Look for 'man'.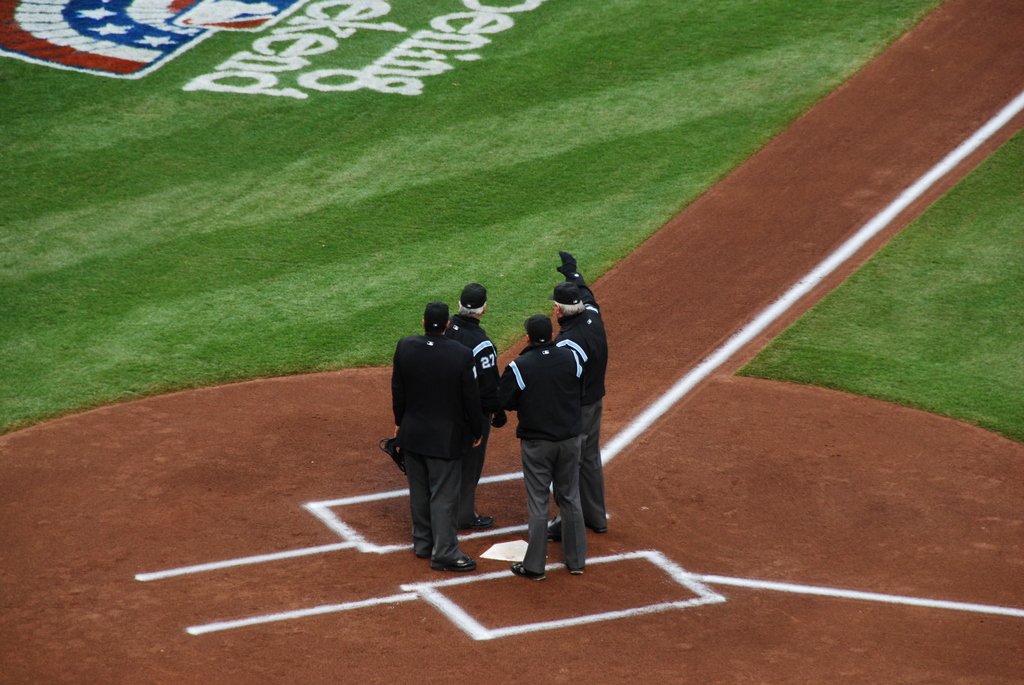
Found: bbox(493, 310, 588, 577).
